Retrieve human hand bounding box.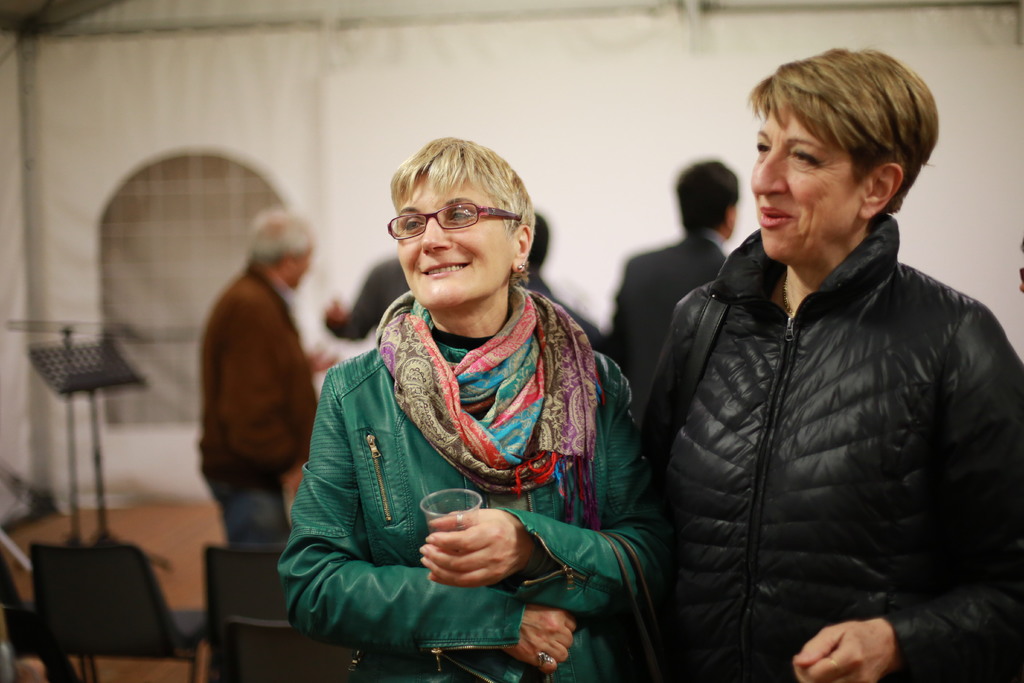
Bounding box: <box>433,507,532,597</box>.
